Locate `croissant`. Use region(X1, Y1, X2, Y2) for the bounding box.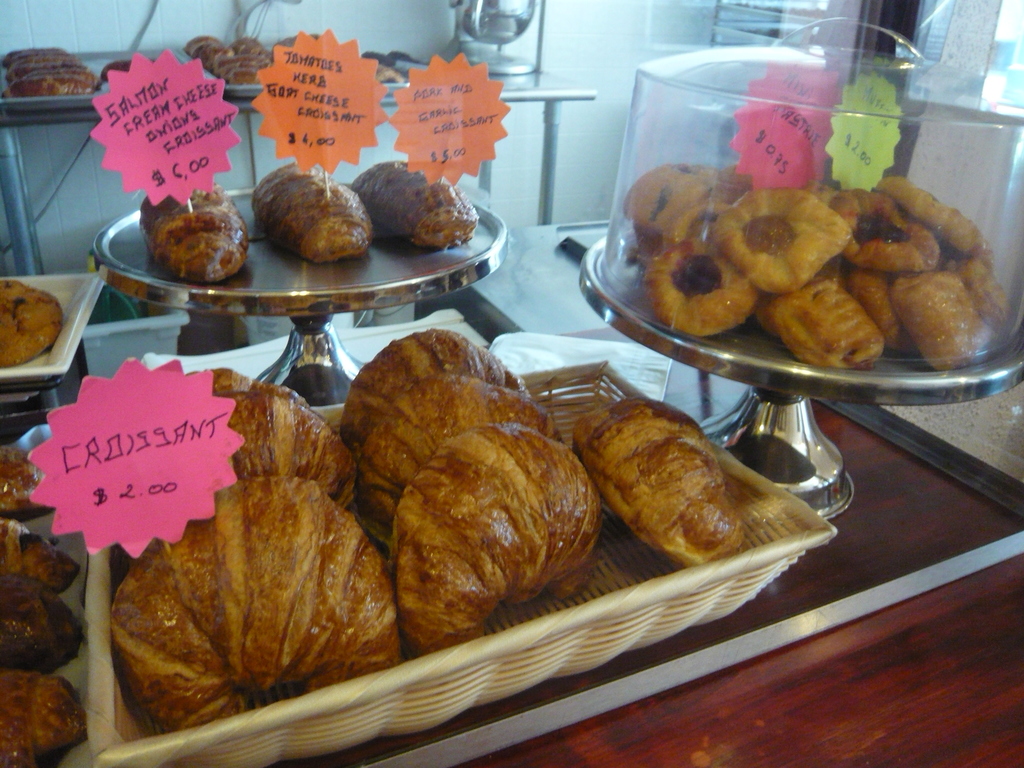
region(109, 472, 403, 743).
